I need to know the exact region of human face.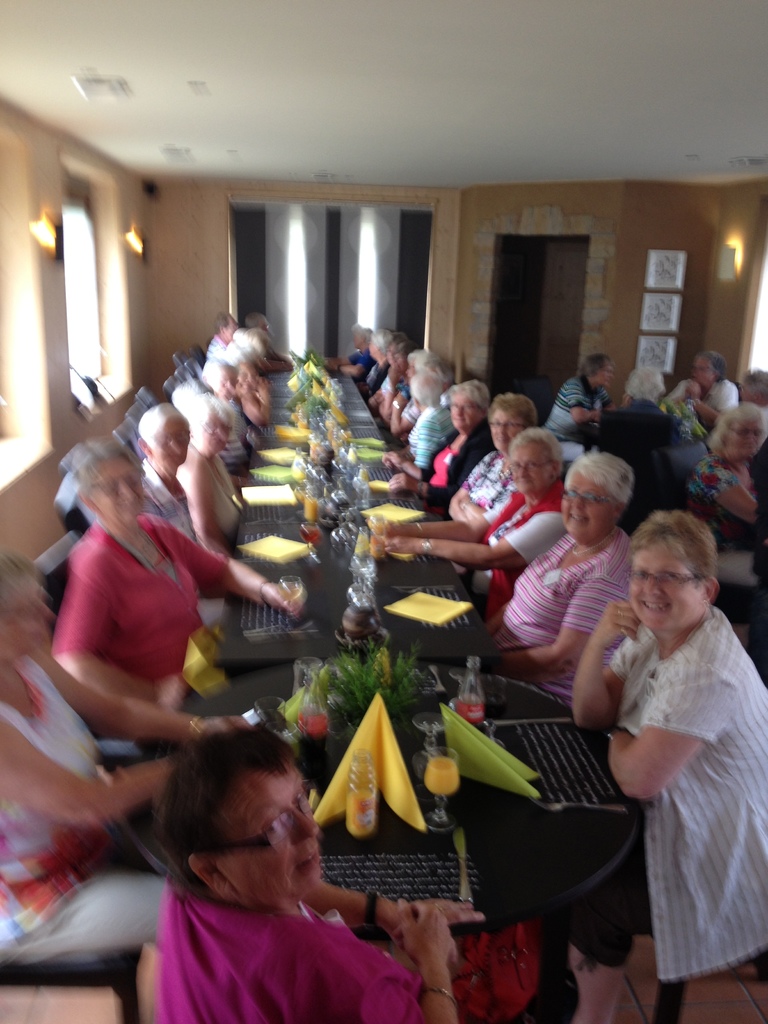
Region: 237:776:319:904.
